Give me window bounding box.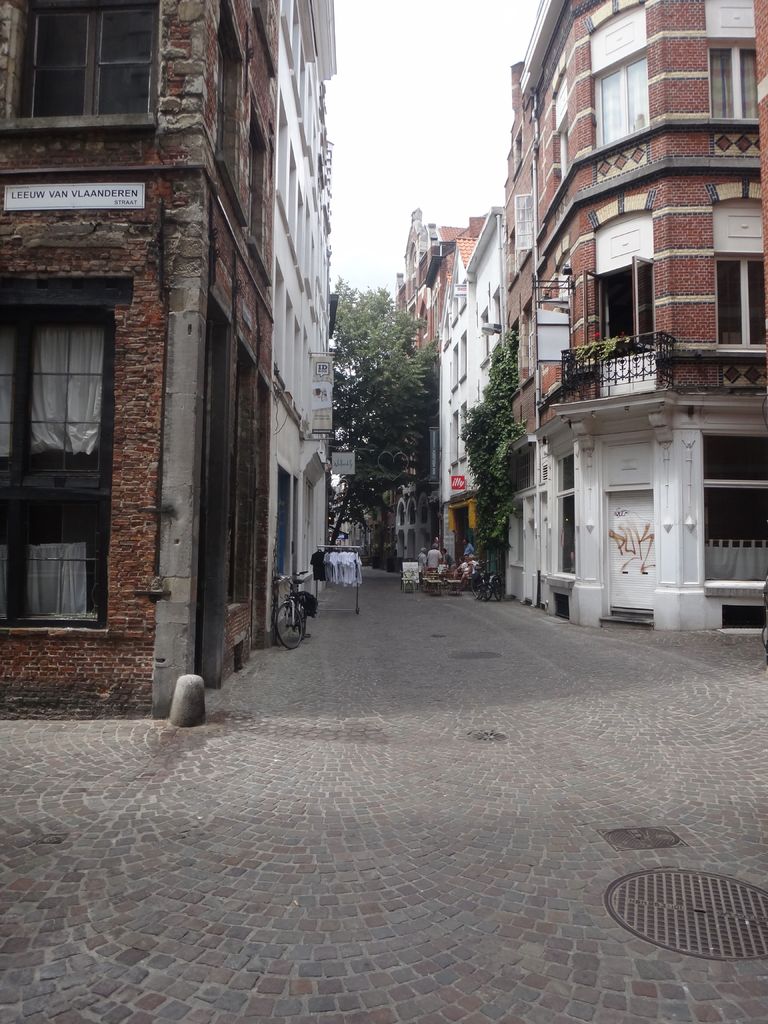
rect(29, 7, 148, 108).
